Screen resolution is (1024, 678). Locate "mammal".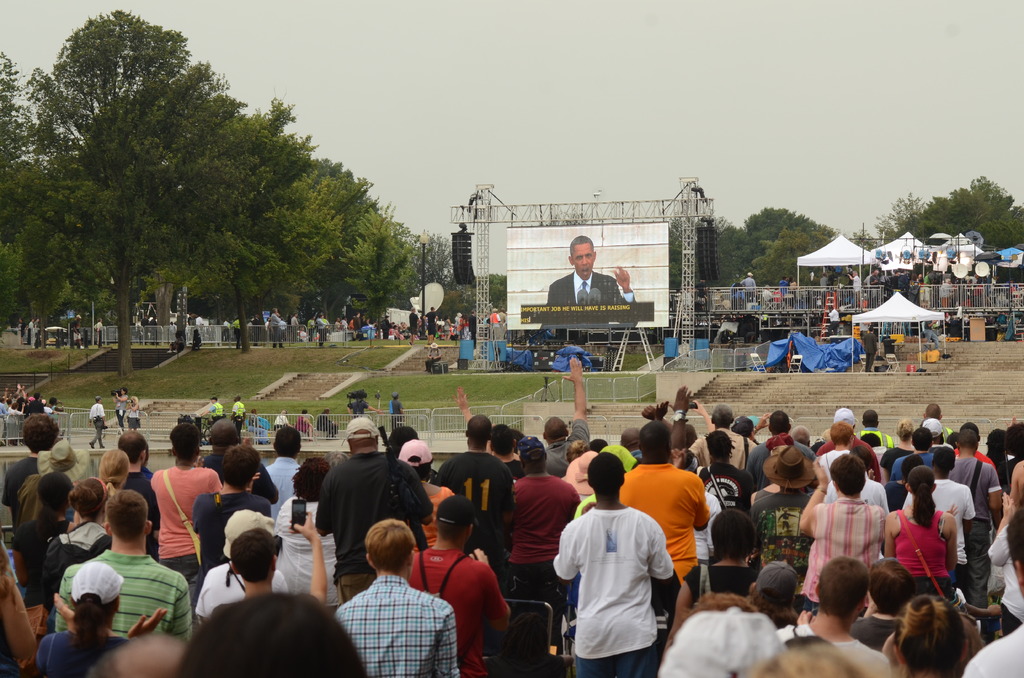
{"left": 71, "top": 314, "right": 86, "bottom": 348}.
